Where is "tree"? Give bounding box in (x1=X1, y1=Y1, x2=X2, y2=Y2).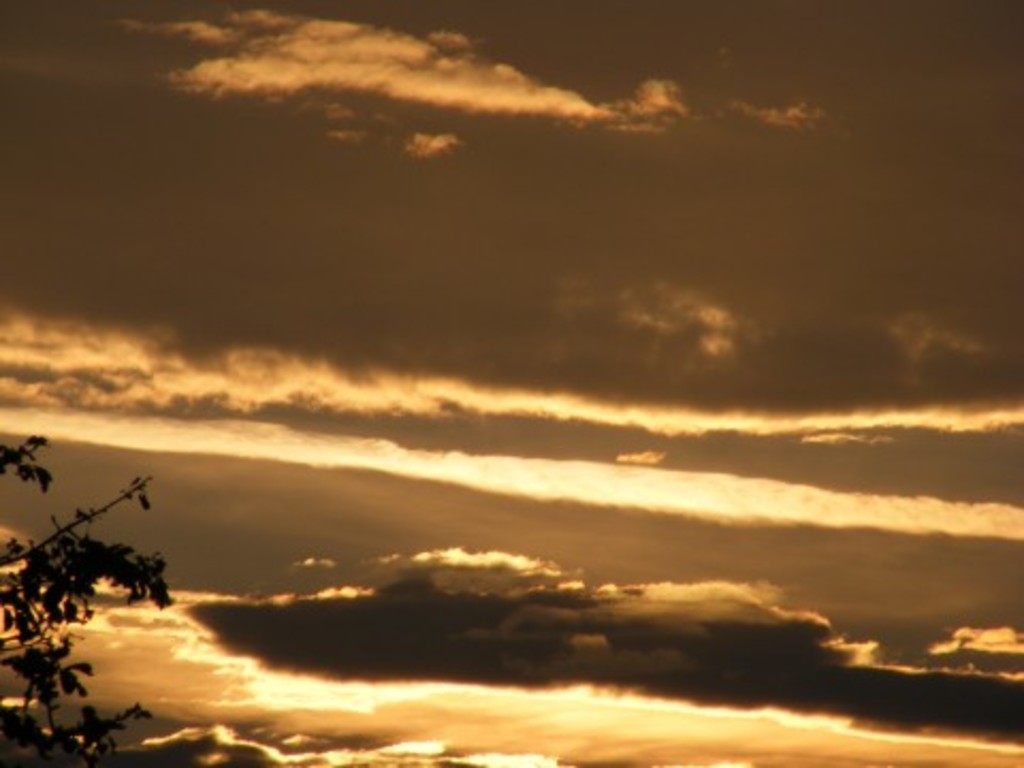
(x1=13, y1=384, x2=203, y2=685).
